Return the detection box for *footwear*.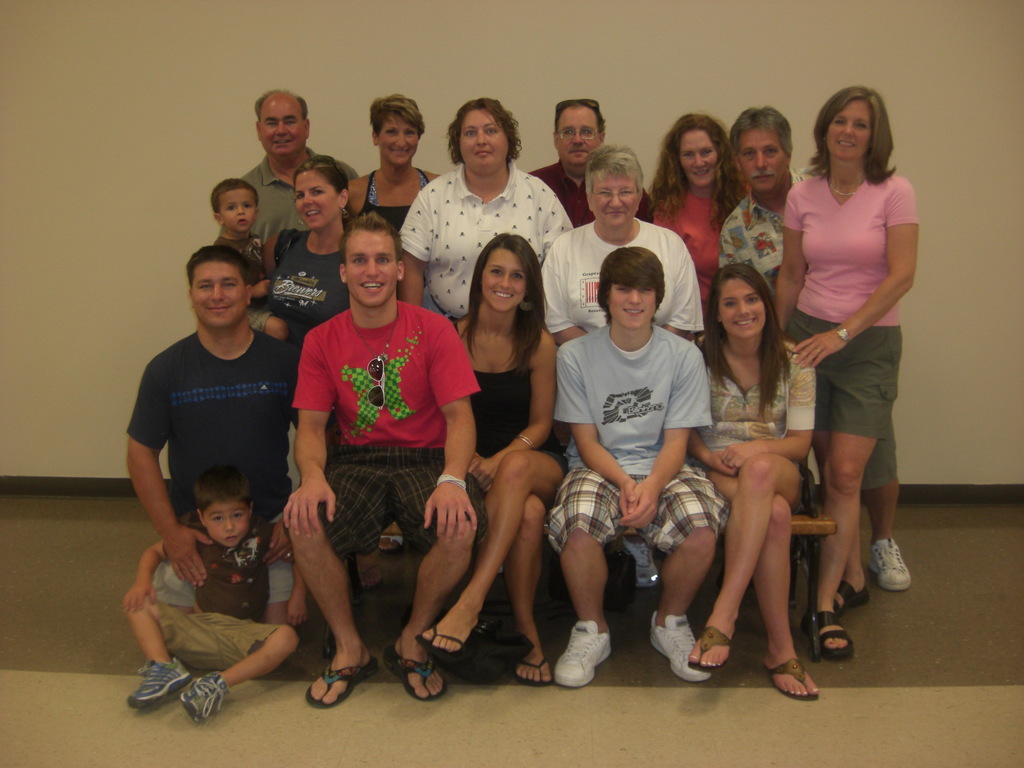
Rect(381, 535, 402, 549).
